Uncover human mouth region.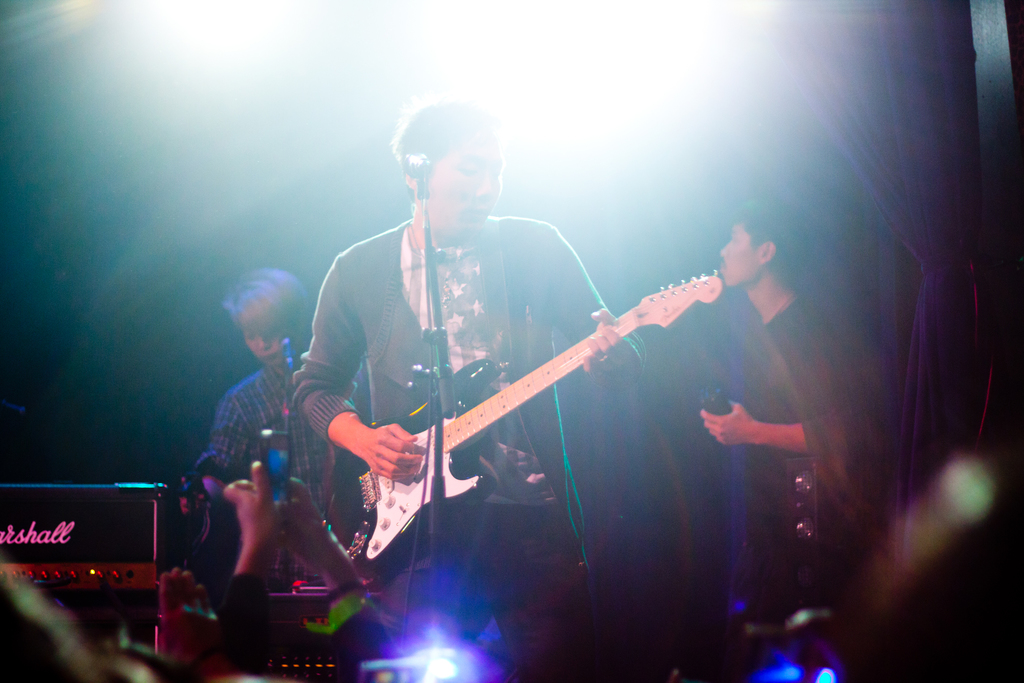
Uncovered: (left=460, top=202, right=490, bottom=223).
